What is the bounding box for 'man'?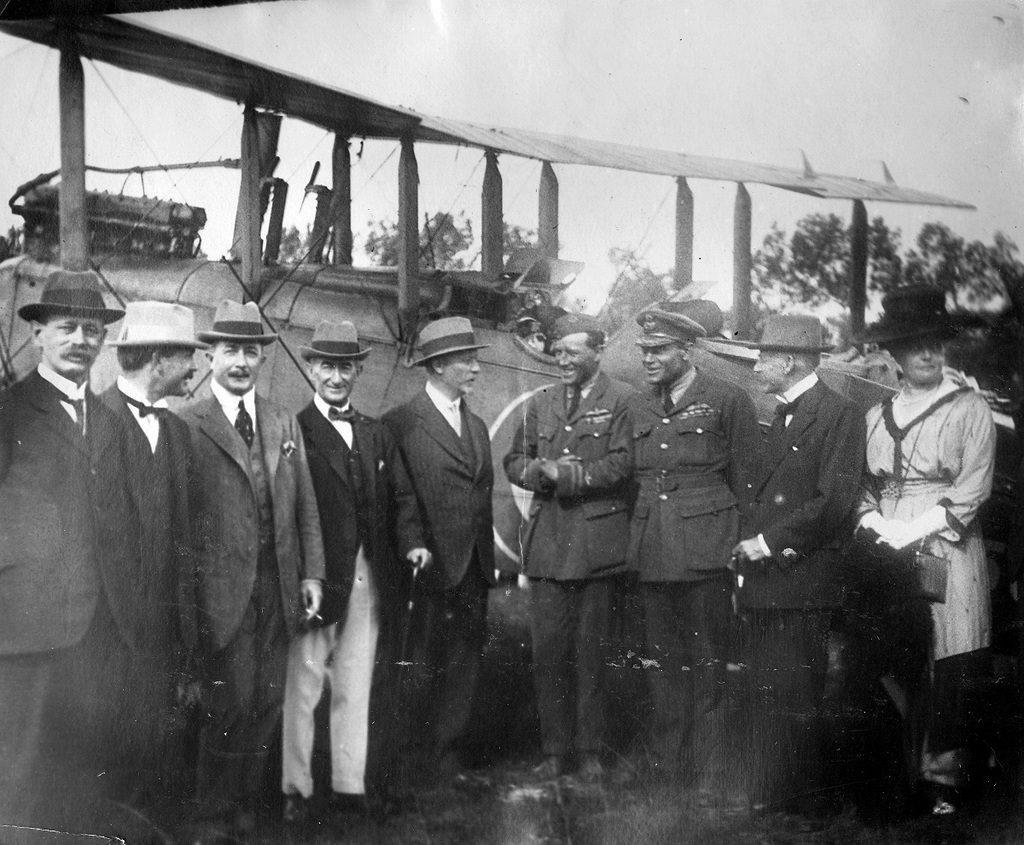
497,305,633,785.
